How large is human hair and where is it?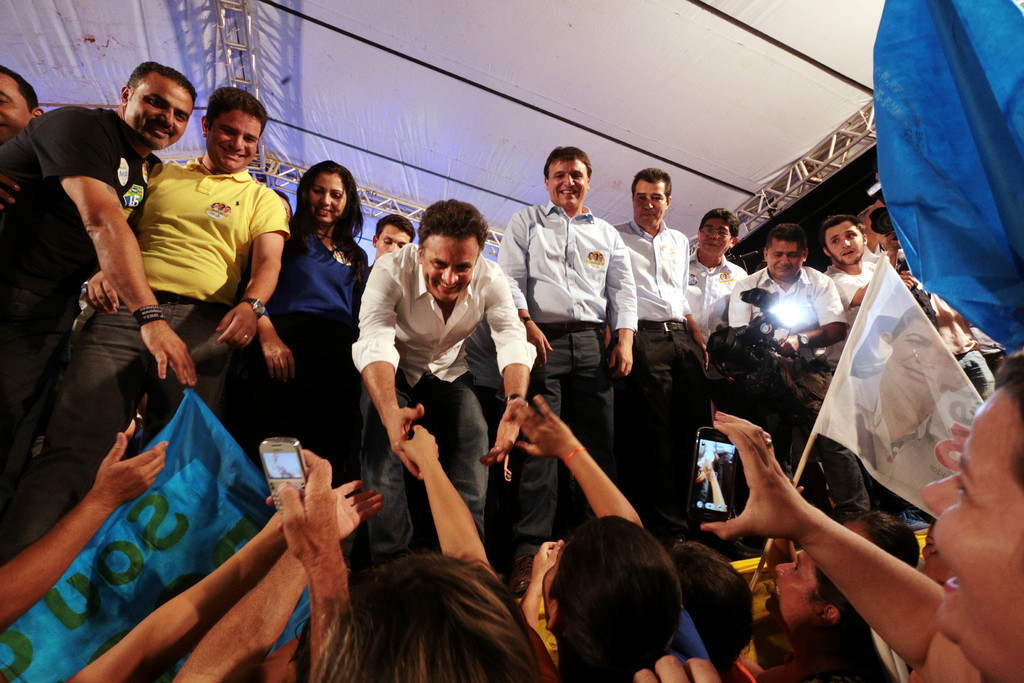
Bounding box: {"left": 308, "top": 548, "right": 553, "bottom": 682}.
